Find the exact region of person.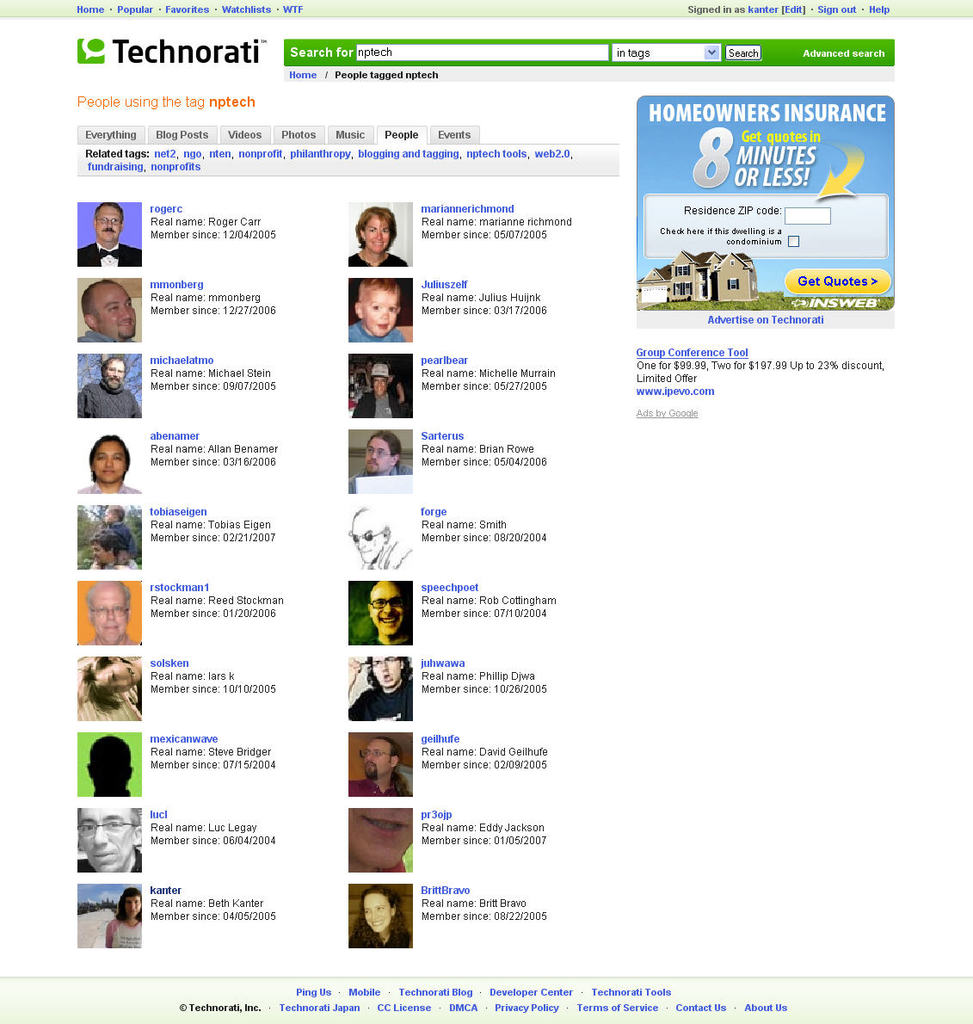
Exact region: 90/575/133/640.
